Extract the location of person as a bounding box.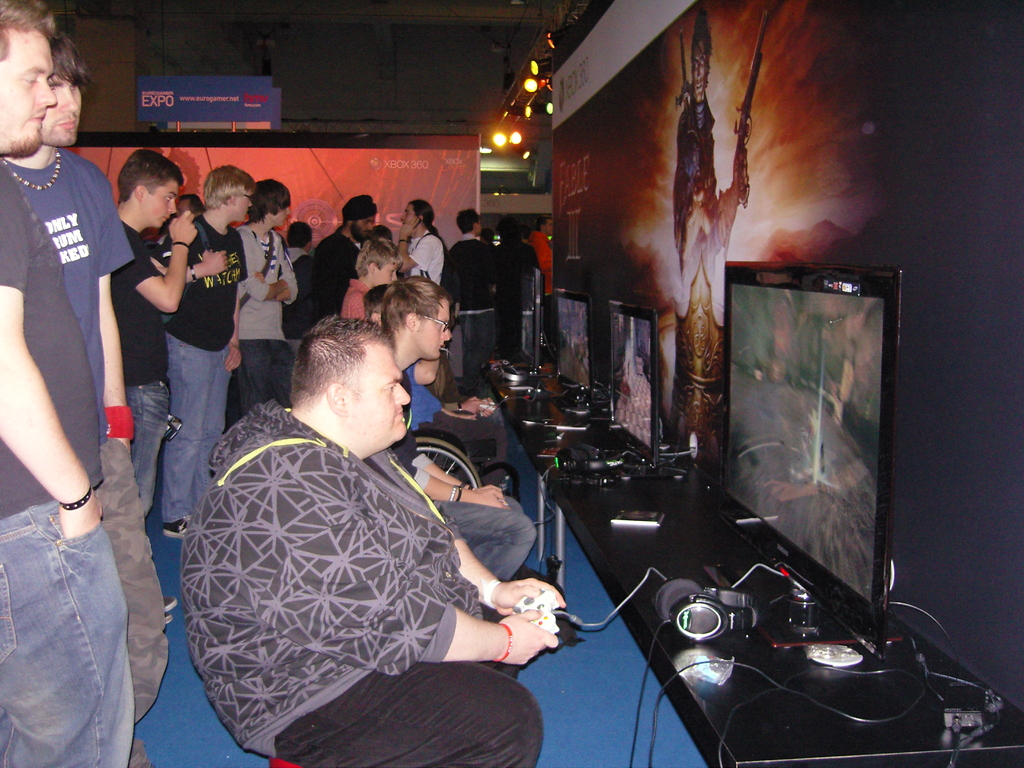
{"left": 658, "top": 1, "right": 743, "bottom": 481}.
